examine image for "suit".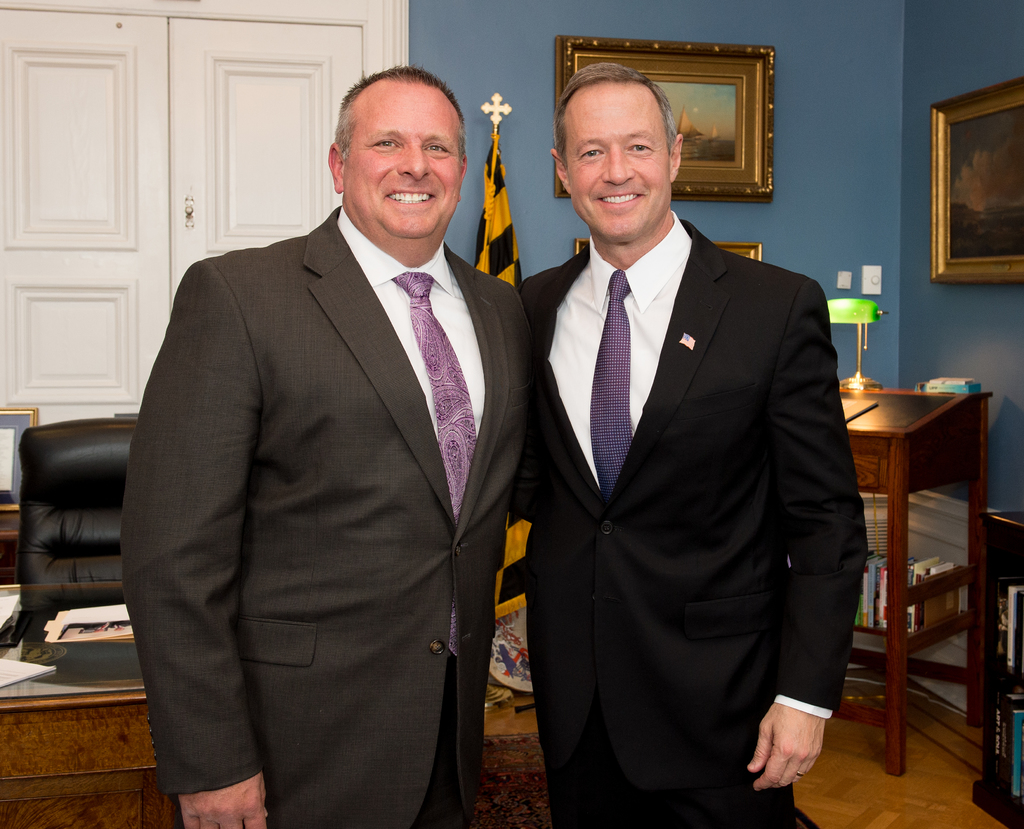
Examination result: [516,209,871,828].
